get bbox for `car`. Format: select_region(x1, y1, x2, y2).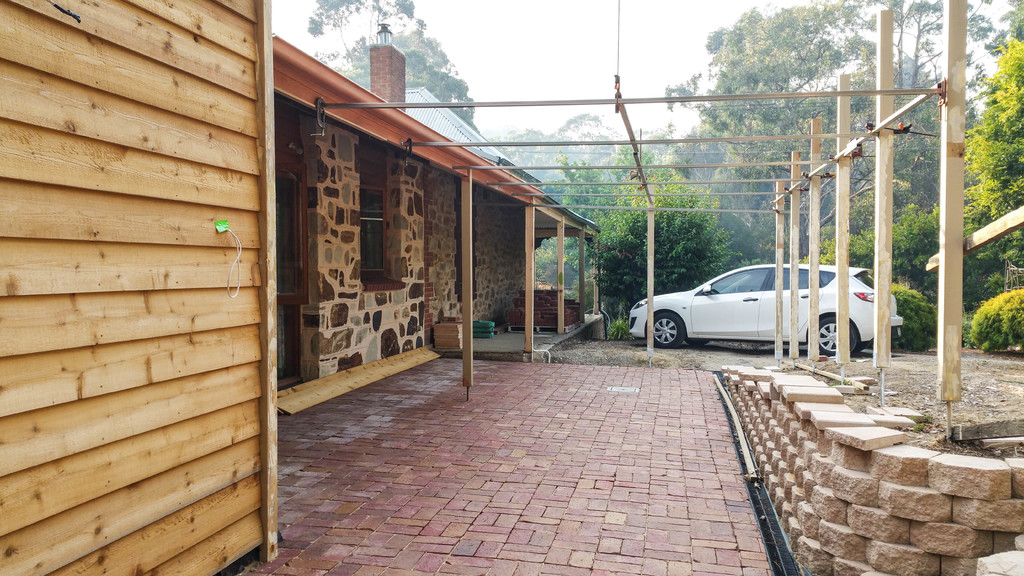
select_region(627, 263, 904, 356).
